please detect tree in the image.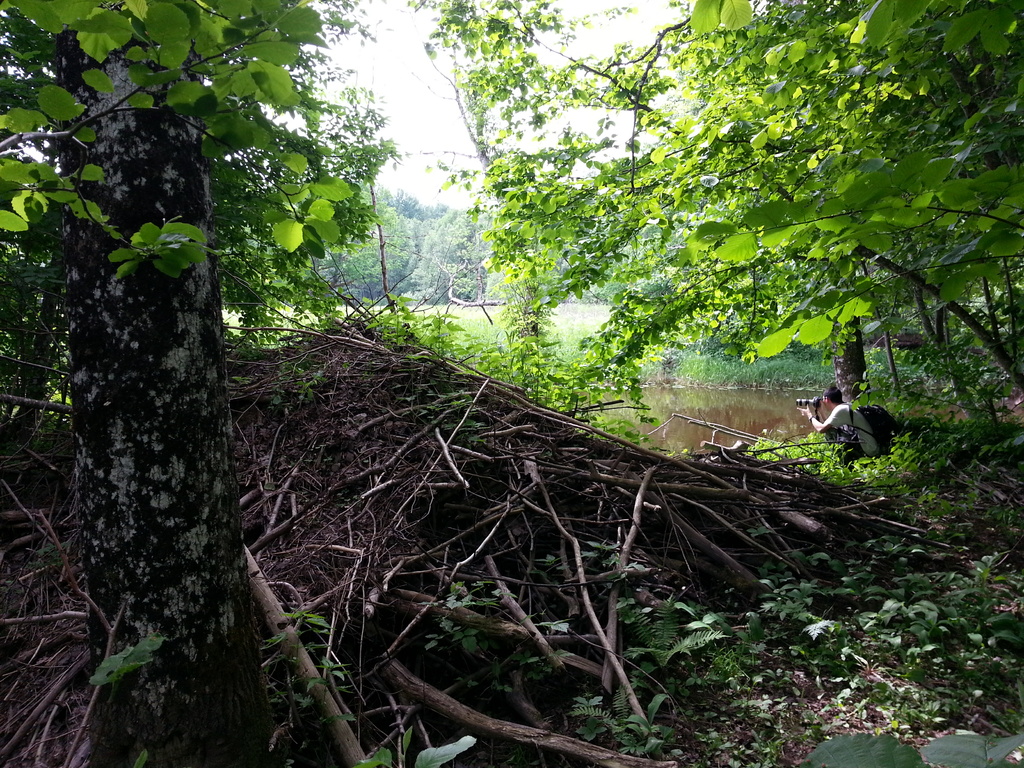
rect(1, 1, 1023, 767).
